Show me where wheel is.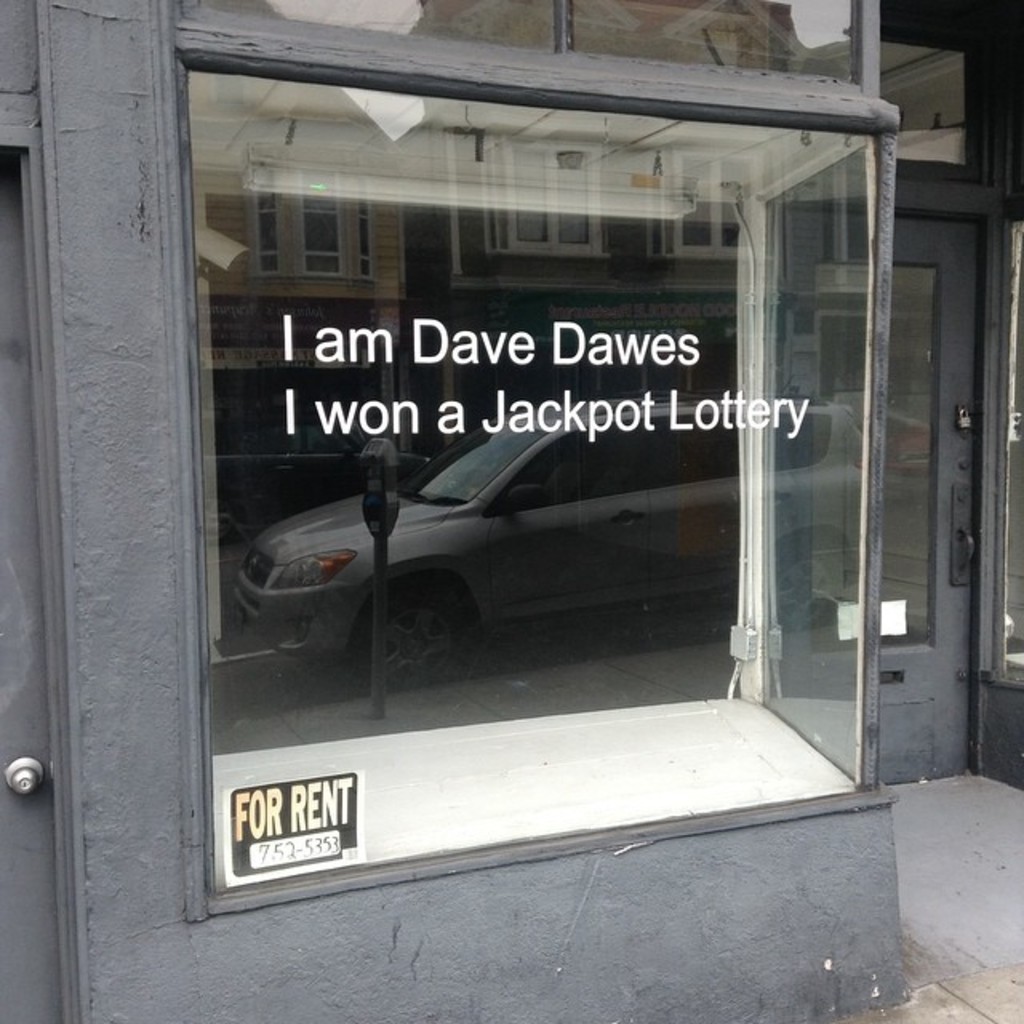
wheel is at 350,578,483,682.
